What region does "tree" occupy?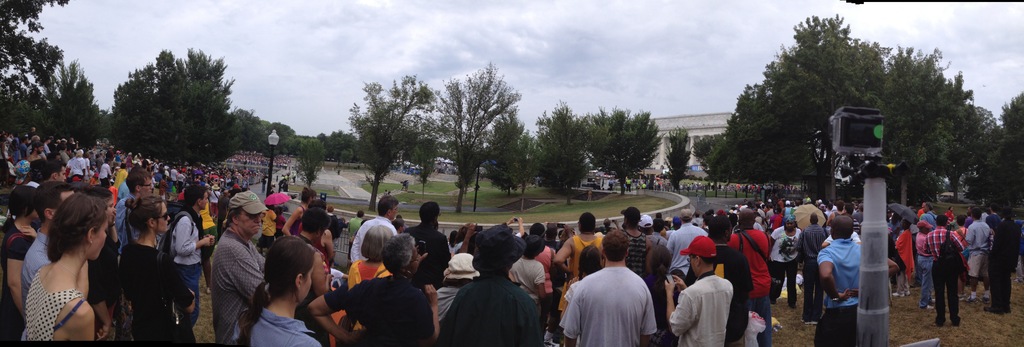
[689, 131, 731, 190].
